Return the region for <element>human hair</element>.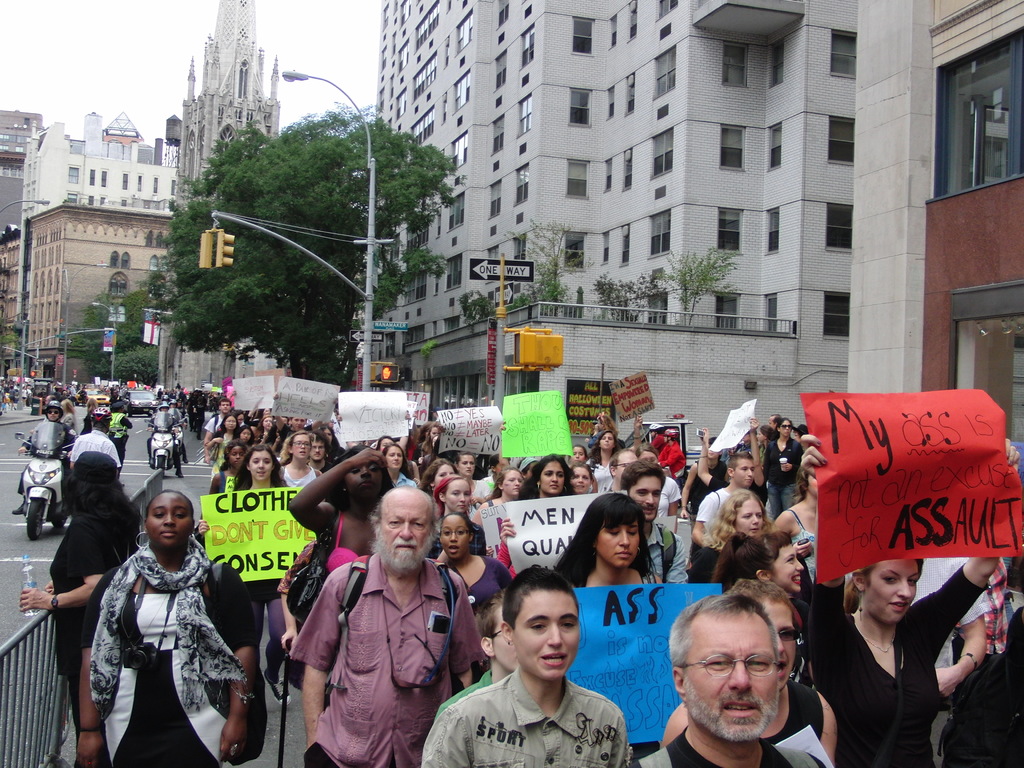
left=490, top=554, right=591, bottom=633.
